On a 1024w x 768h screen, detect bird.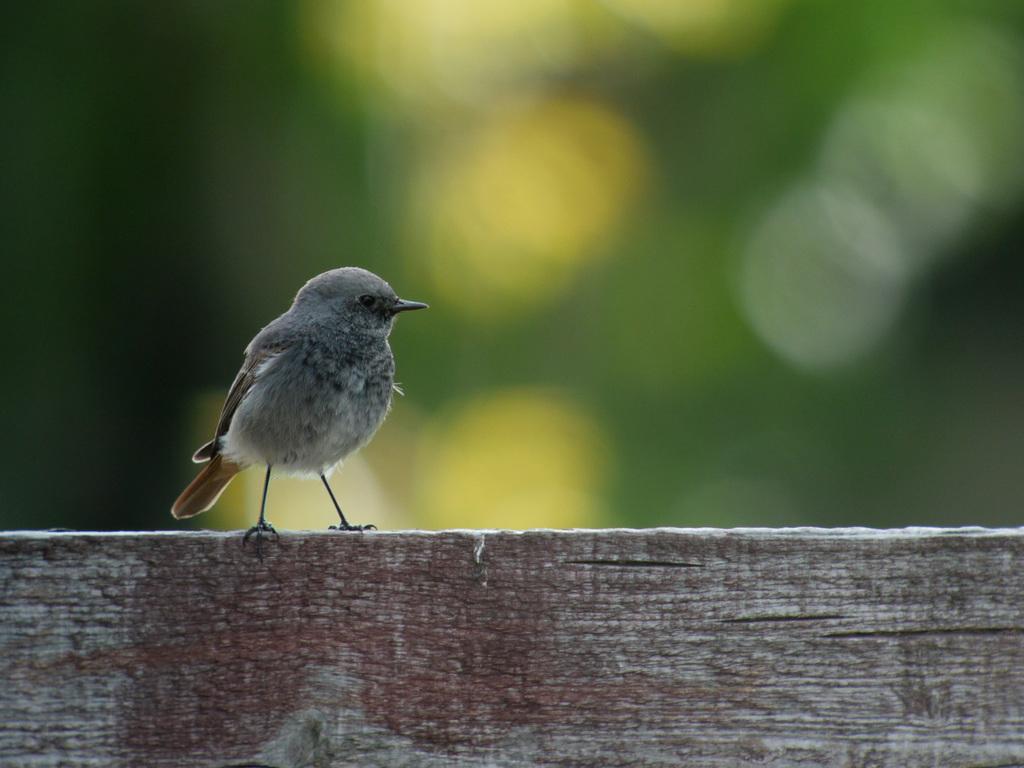
170/266/437/551.
